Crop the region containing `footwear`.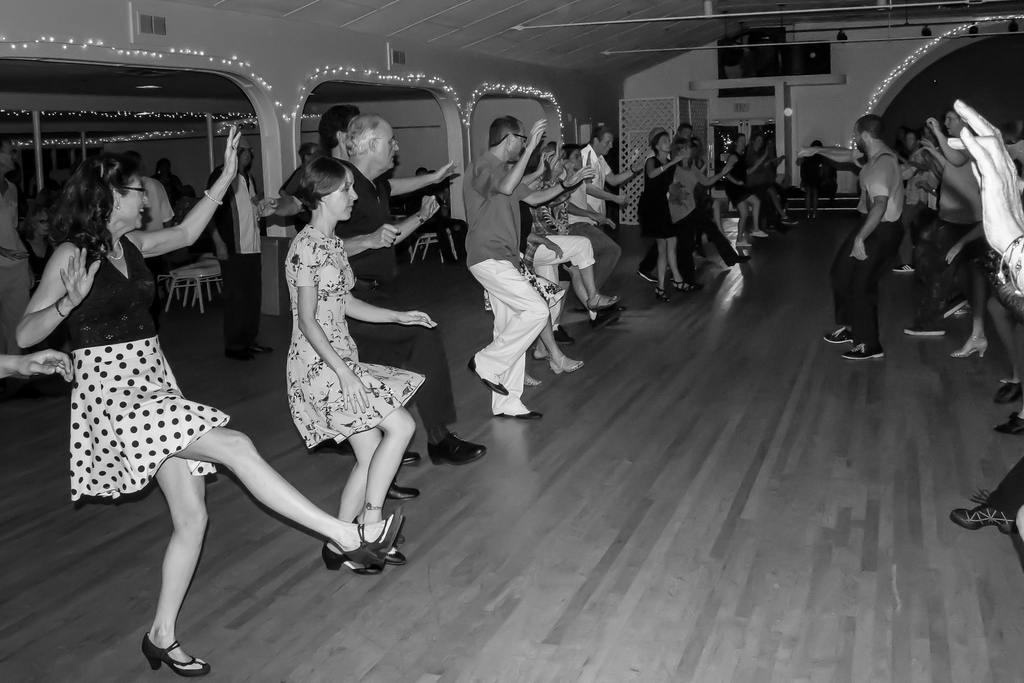
Crop region: x1=141 y1=636 x2=211 y2=676.
